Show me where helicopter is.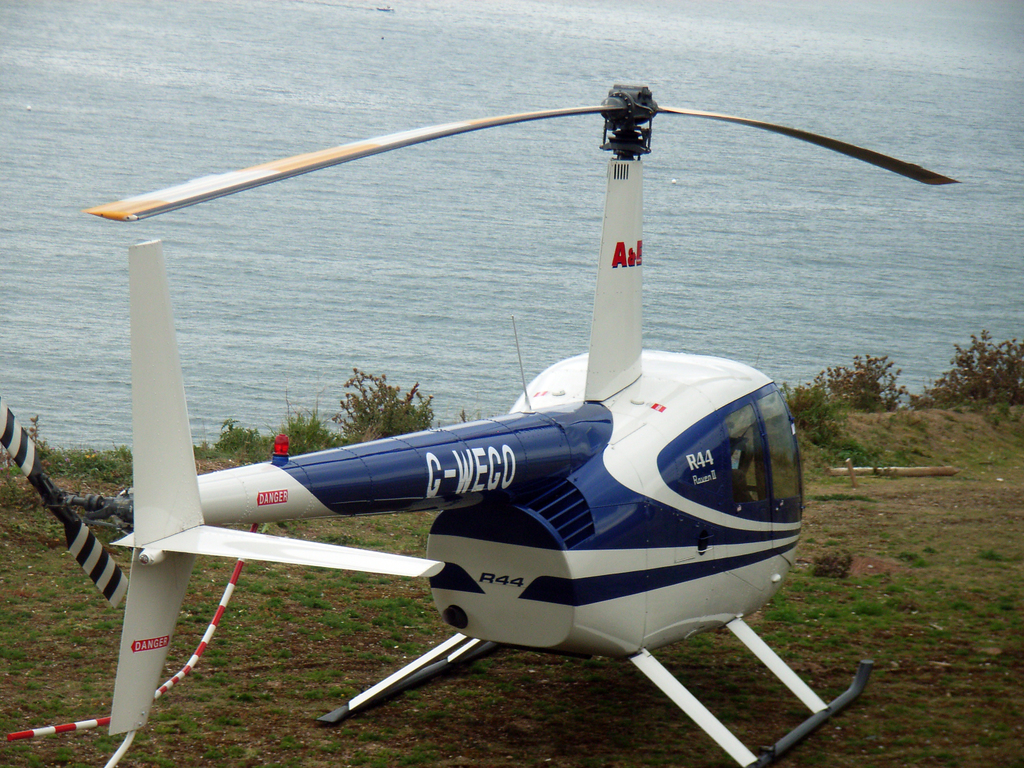
helicopter is at [left=0, top=84, right=964, bottom=767].
